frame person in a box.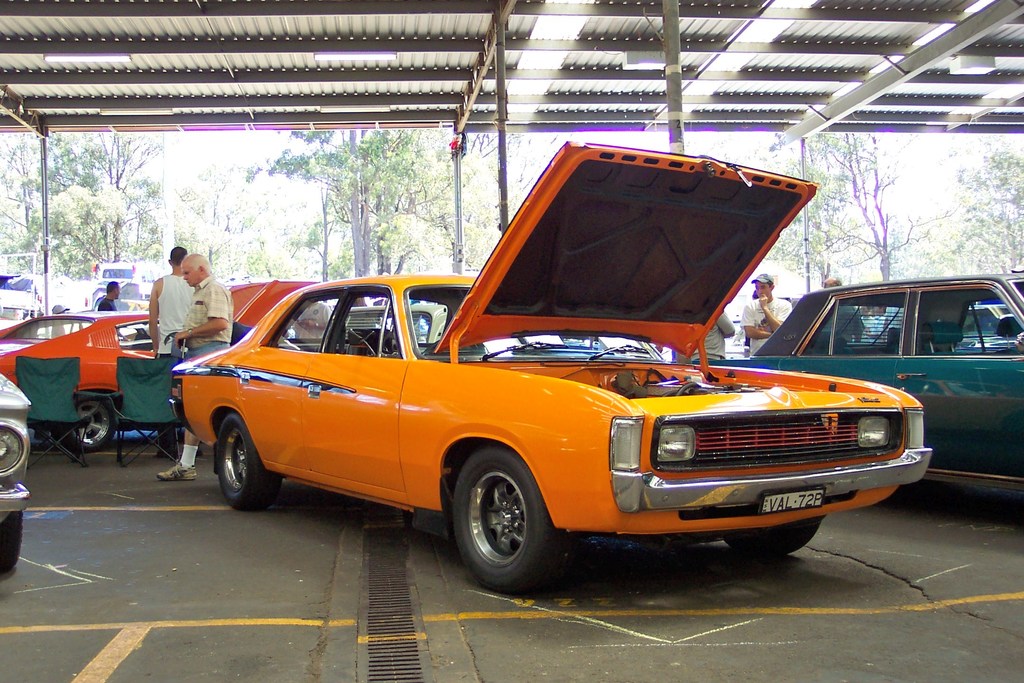
{"x1": 142, "y1": 247, "x2": 218, "y2": 451}.
